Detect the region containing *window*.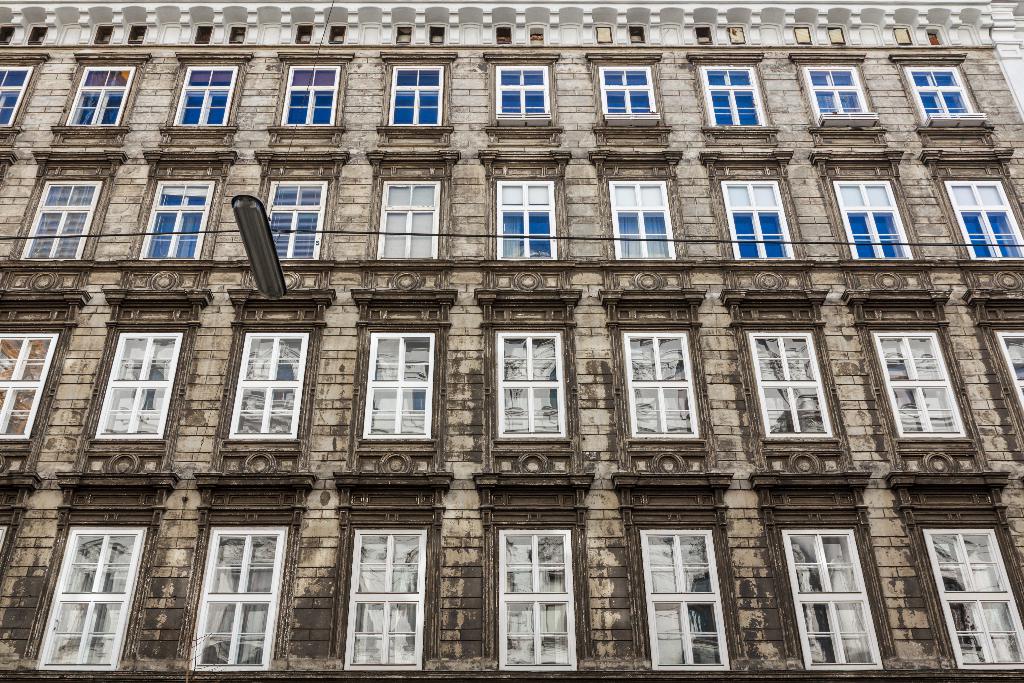
341, 525, 426, 671.
